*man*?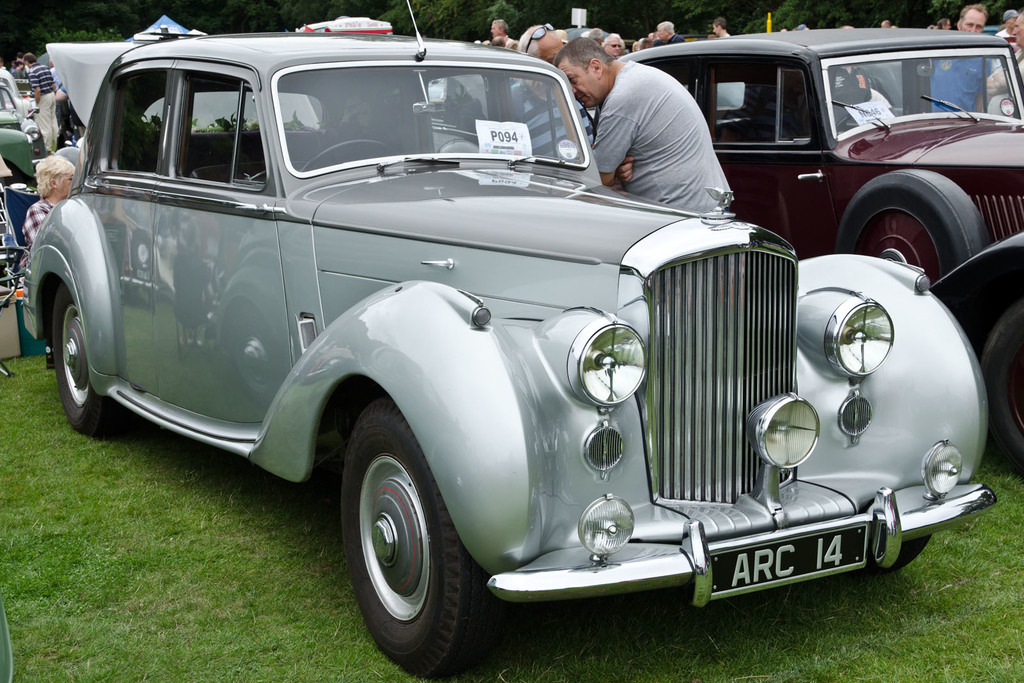
locate(26, 54, 57, 153)
